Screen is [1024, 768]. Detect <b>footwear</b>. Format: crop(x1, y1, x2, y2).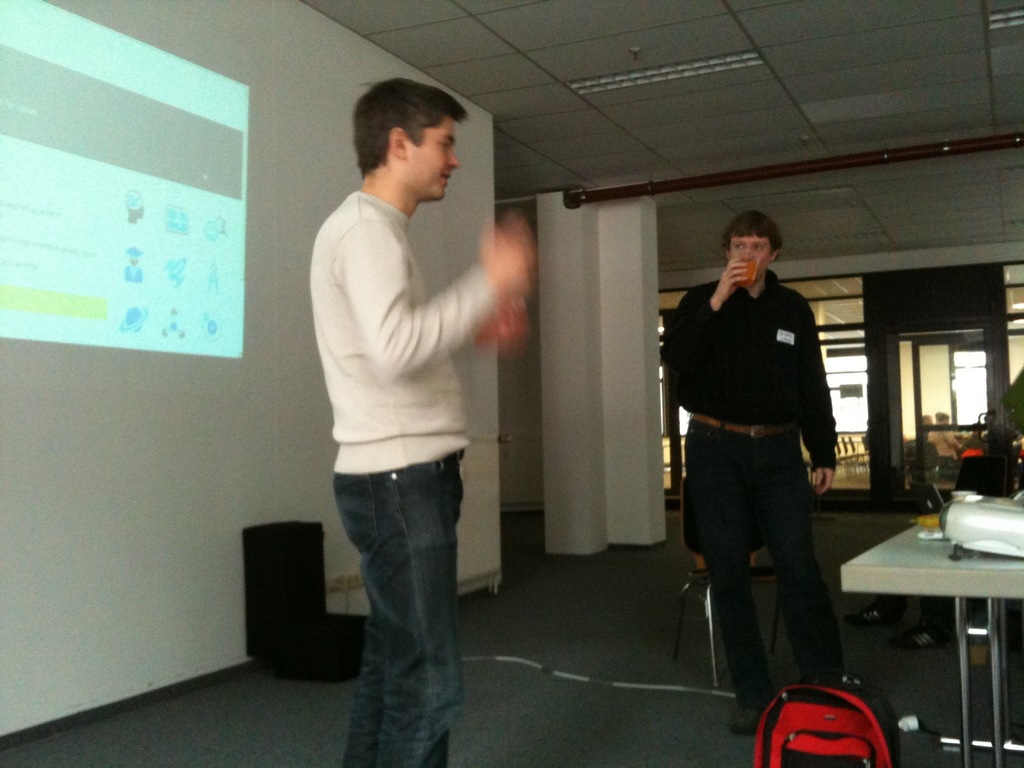
crop(728, 705, 771, 736).
